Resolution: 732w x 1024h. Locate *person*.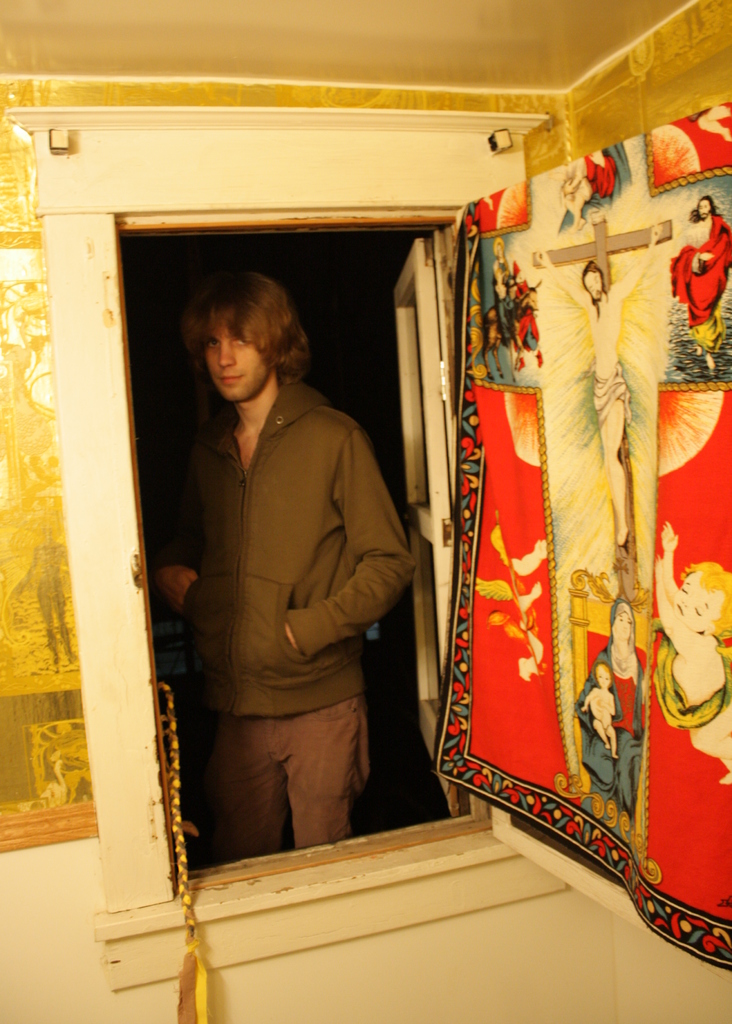
bbox=(532, 223, 670, 554).
